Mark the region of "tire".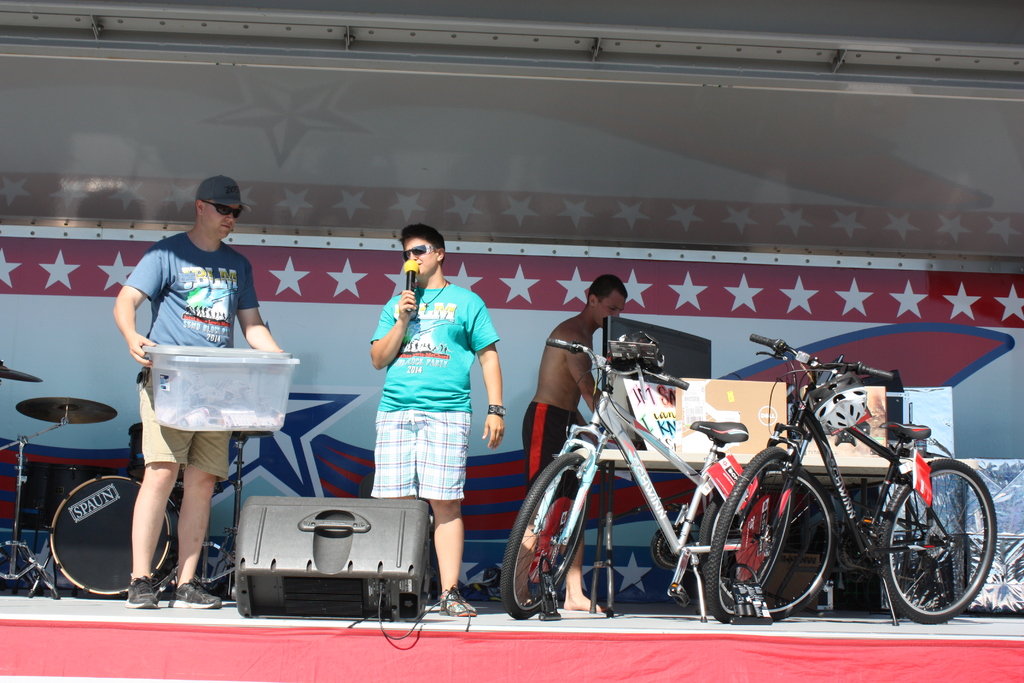
Region: <box>702,447,790,627</box>.
